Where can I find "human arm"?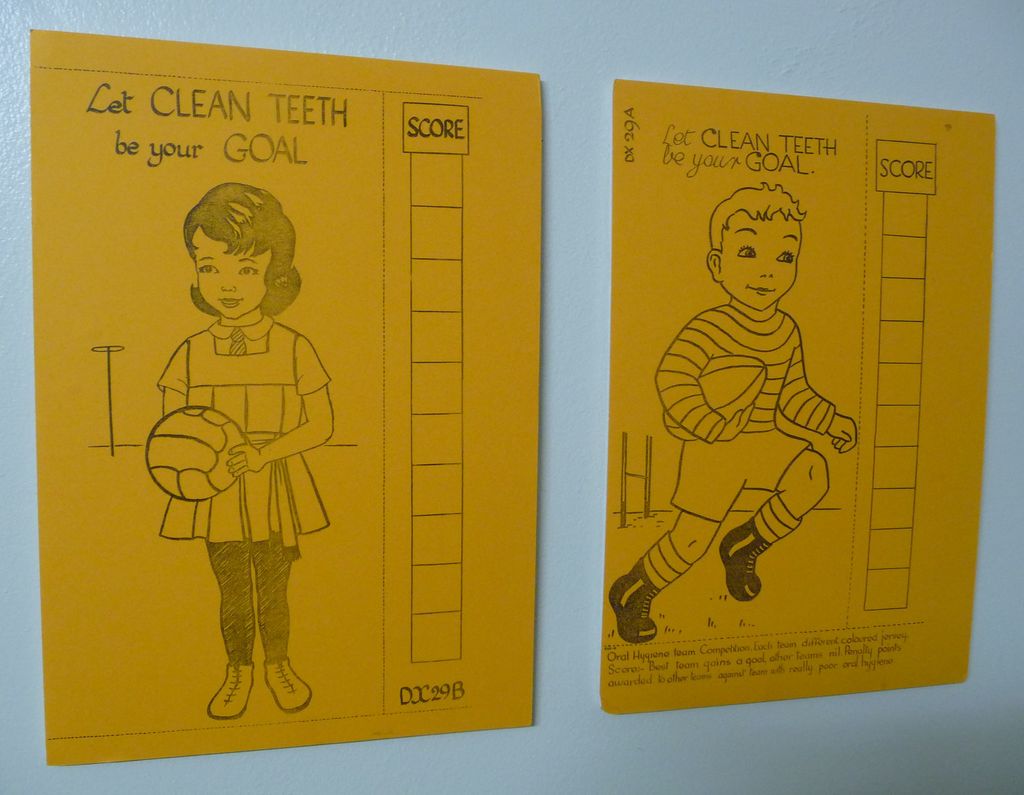
You can find it at crop(157, 337, 186, 416).
